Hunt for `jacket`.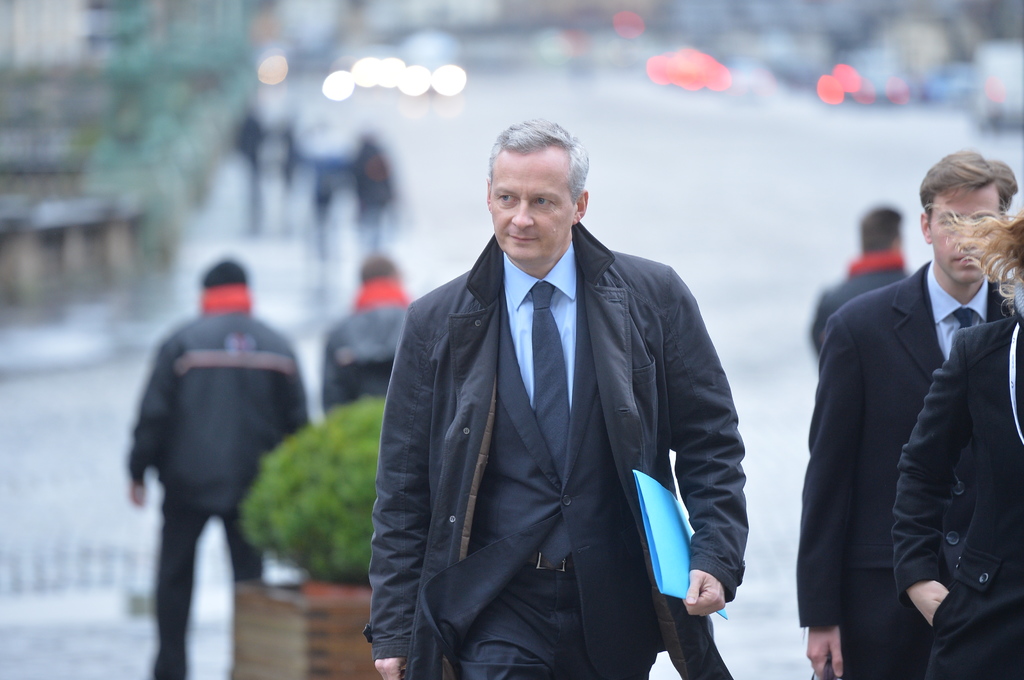
Hunted down at {"x1": 374, "y1": 212, "x2": 756, "y2": 673}.
